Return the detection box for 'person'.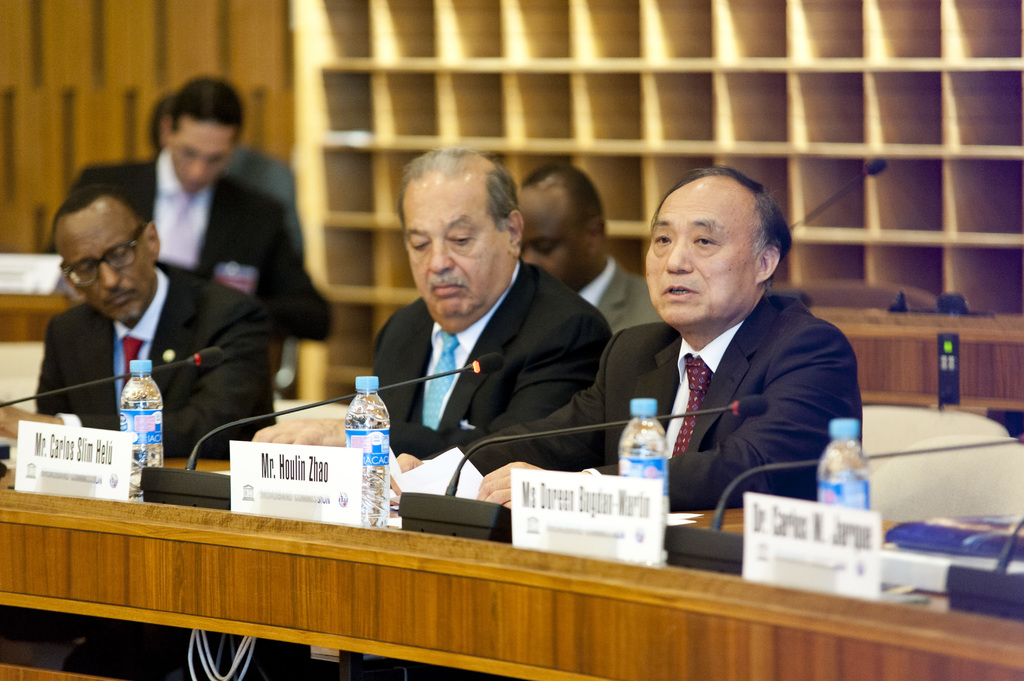
[0,180,283,471].
